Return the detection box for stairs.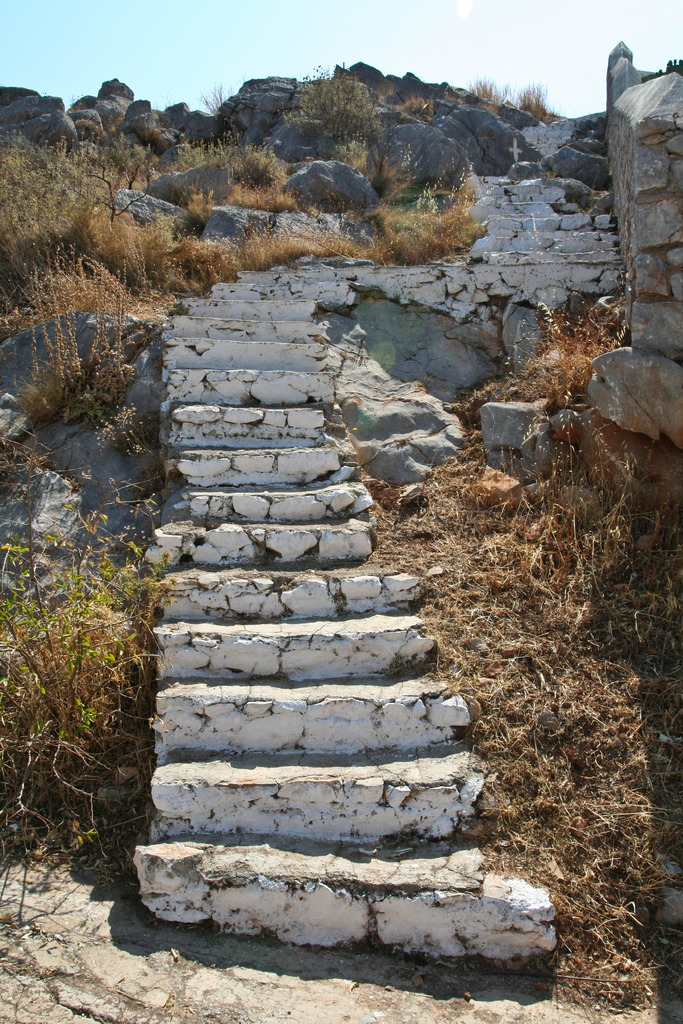
130,209,631,981.
